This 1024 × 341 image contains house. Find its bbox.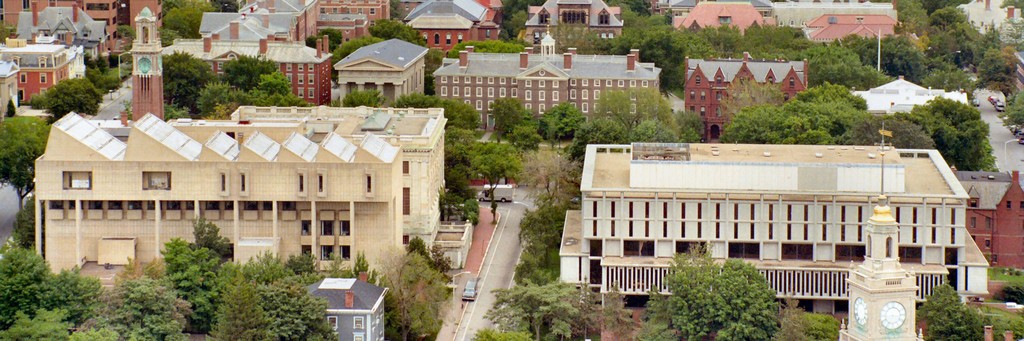
(left=234, top=0, right=316, bottom=47).
